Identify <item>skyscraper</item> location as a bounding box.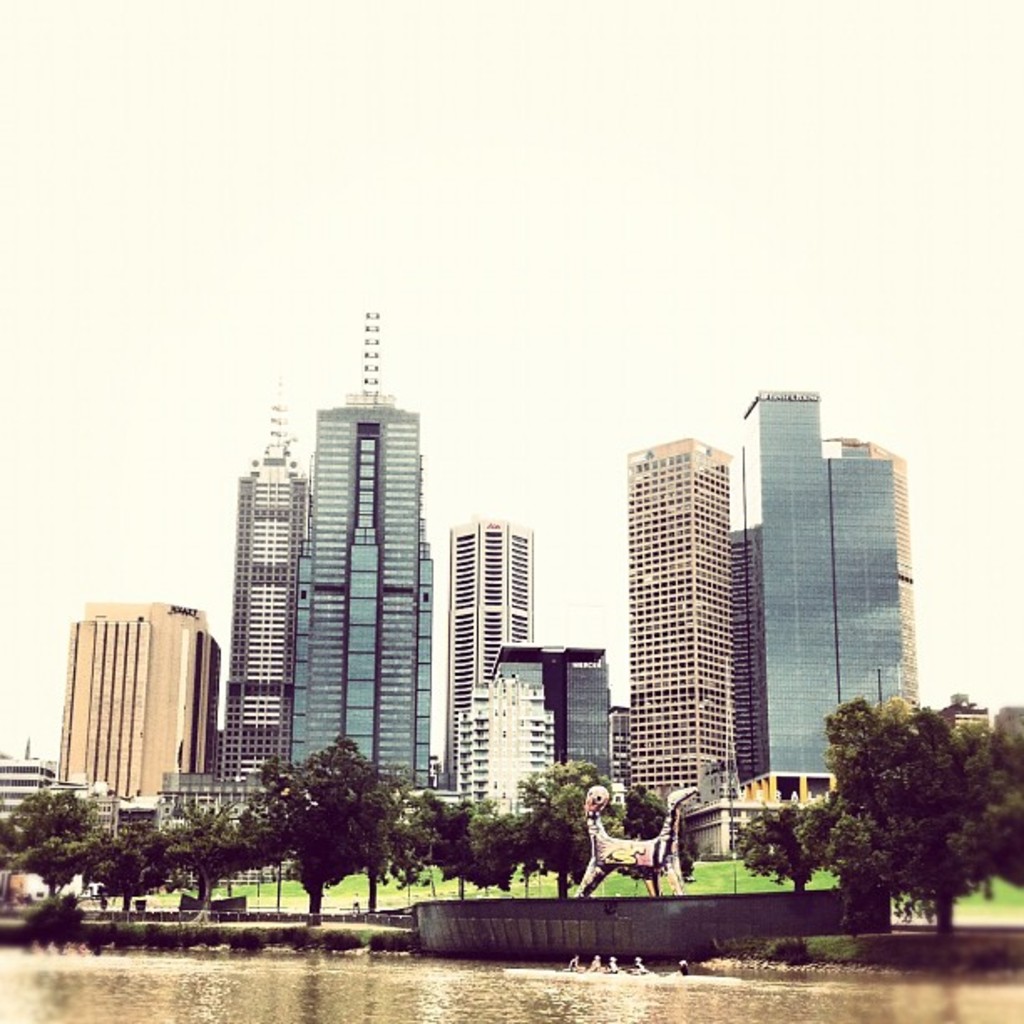
x1=218, y1=376, x2=311, y2=780.
